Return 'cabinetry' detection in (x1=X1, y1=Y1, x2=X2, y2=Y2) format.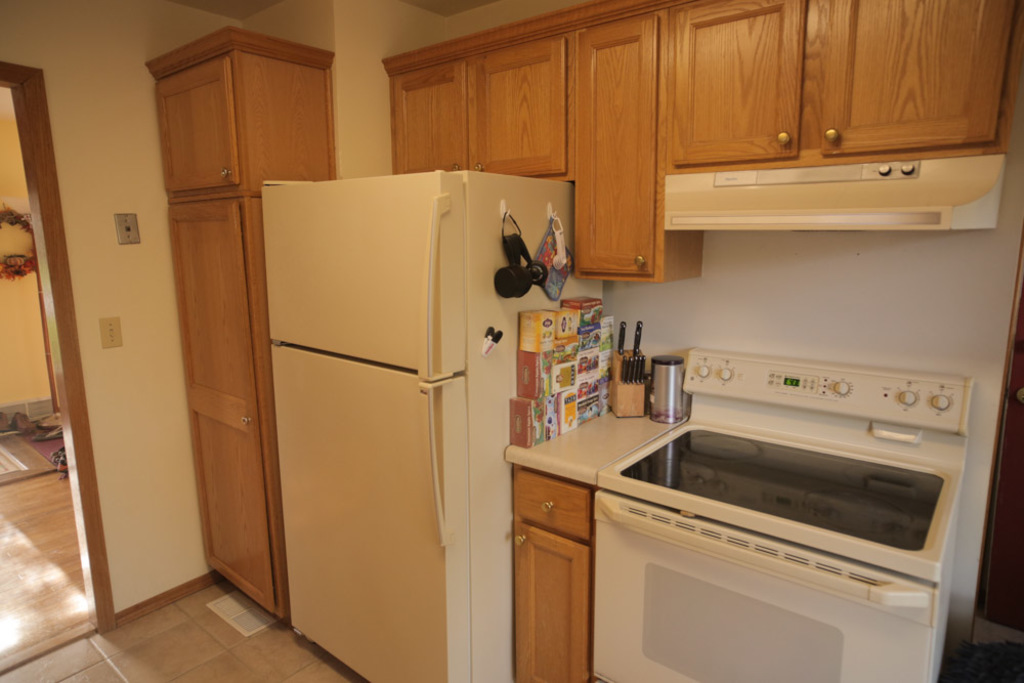
(x1=509, y1=449, x2=612, y2=682).
